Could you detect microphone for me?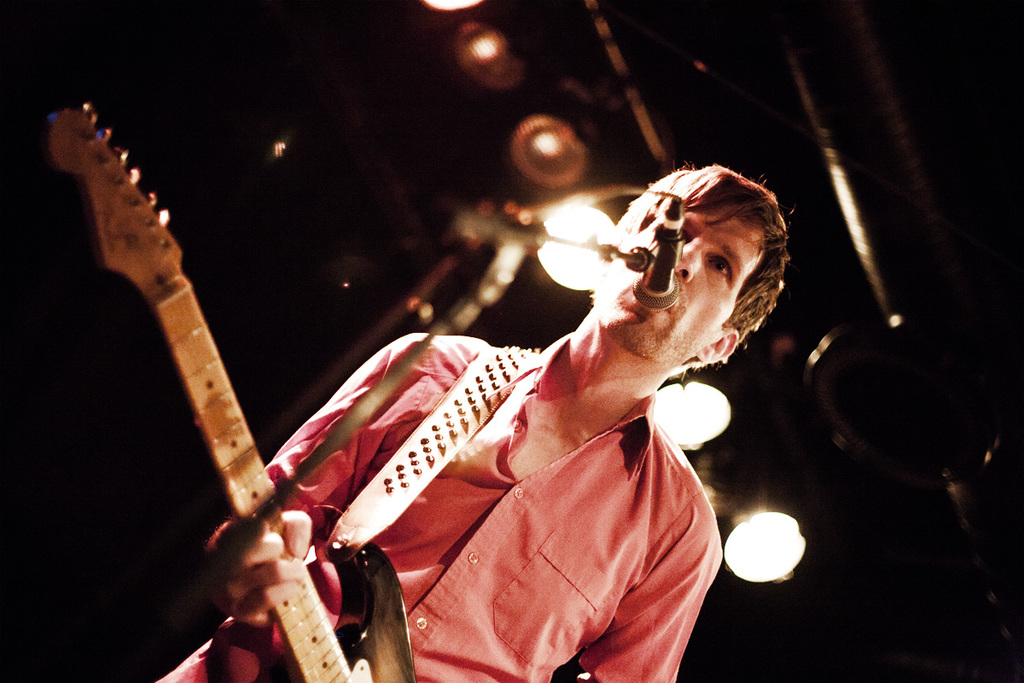
Detection result: 630 227 682 308.
